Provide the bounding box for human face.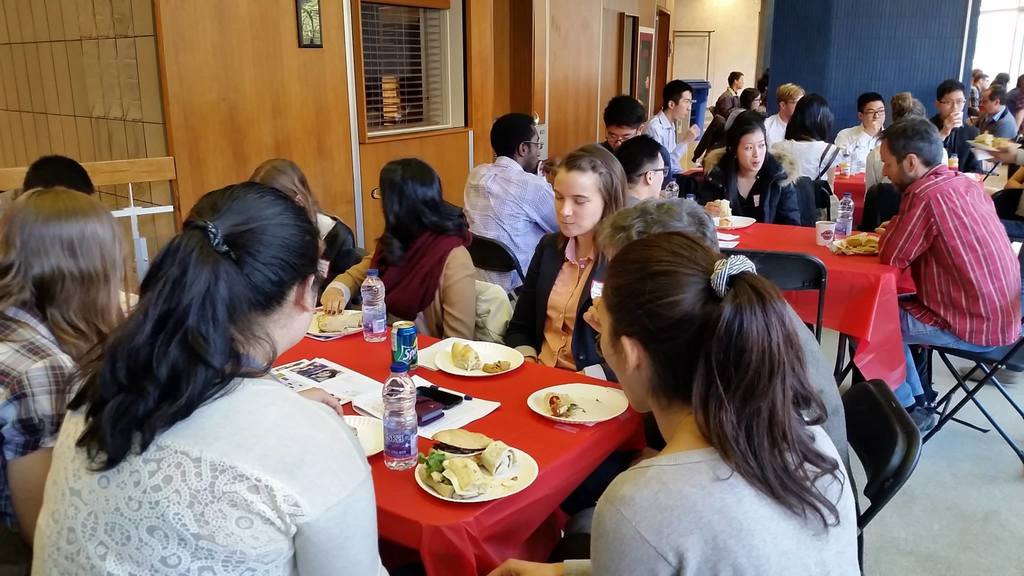
[651, 155, 667, 200].
